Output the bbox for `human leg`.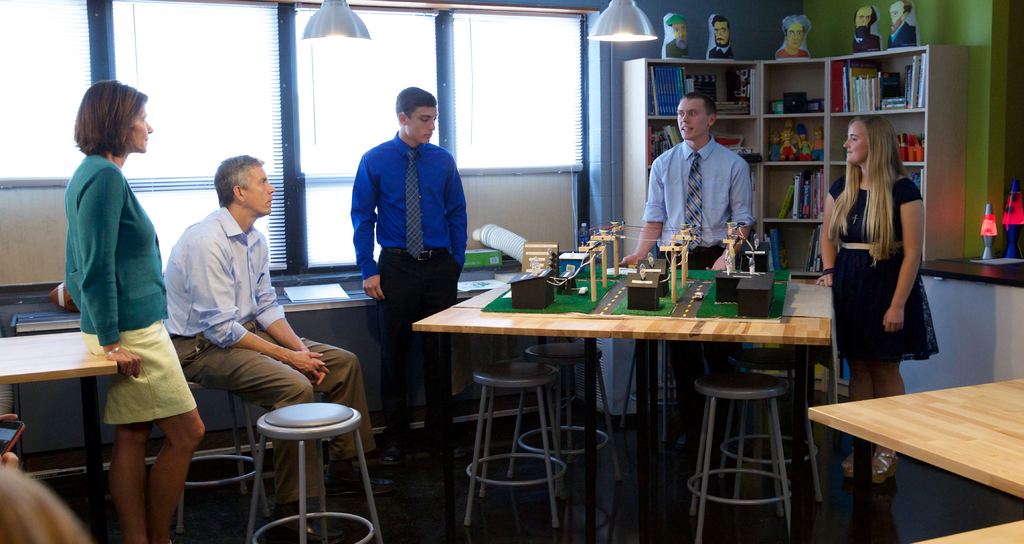
Rect(303, 331, 367, 466).
